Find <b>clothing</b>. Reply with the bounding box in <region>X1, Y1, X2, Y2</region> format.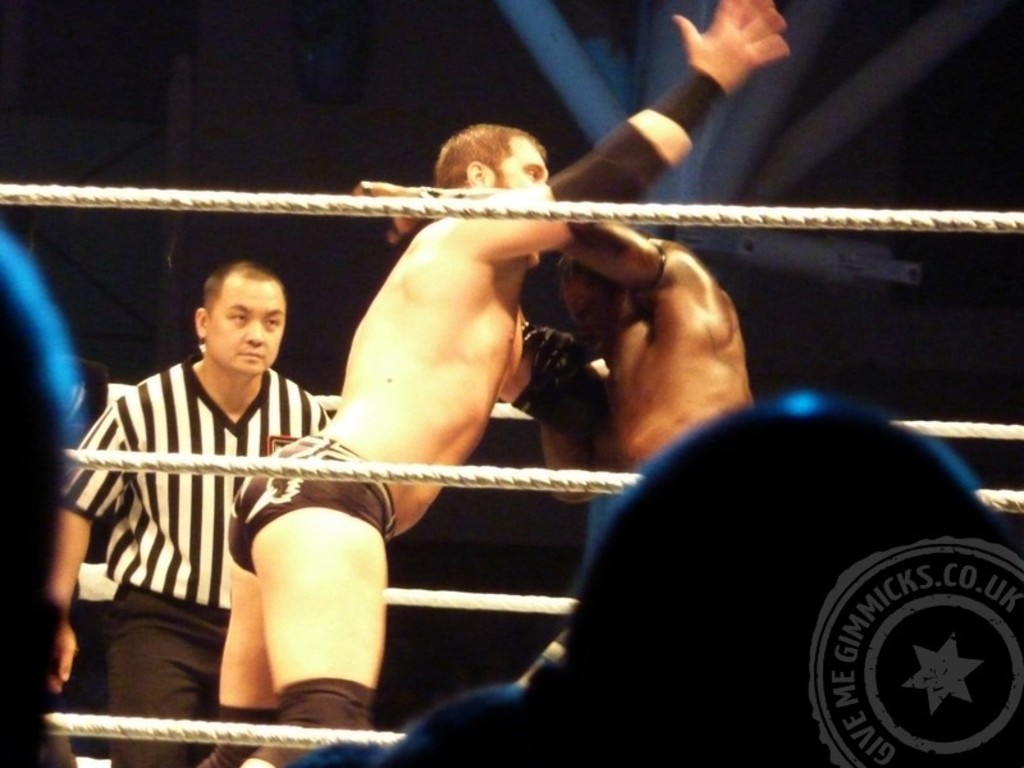
<region>227, 433, 399, 575</region>.
